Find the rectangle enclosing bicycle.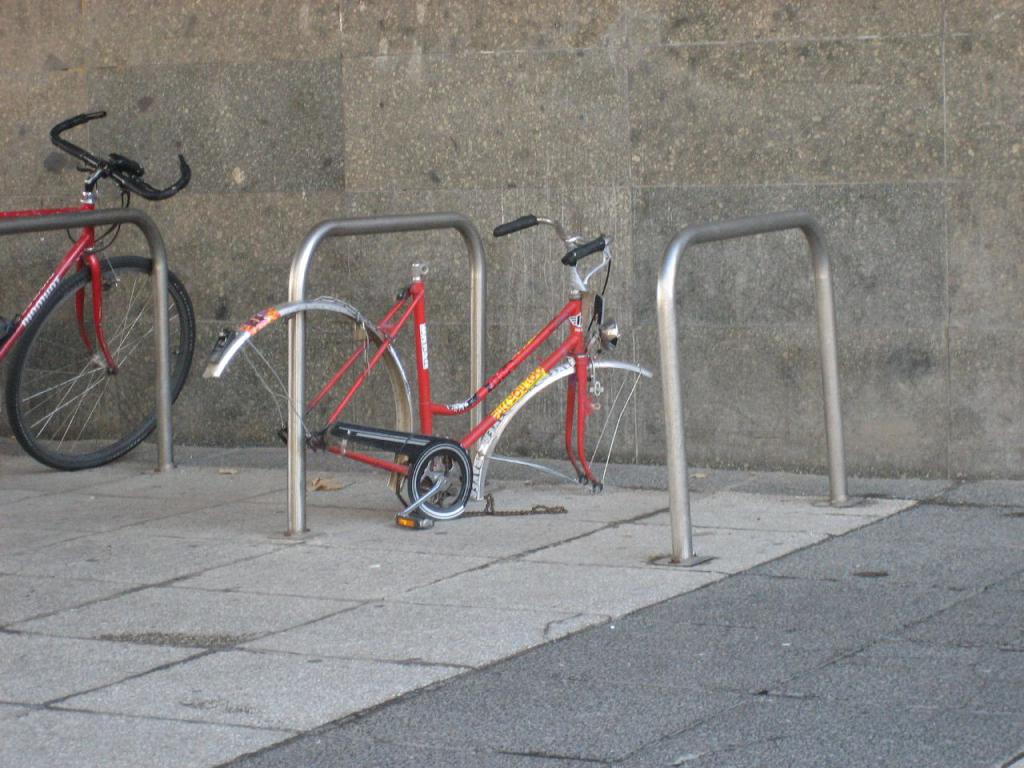
209:212:655:534.
